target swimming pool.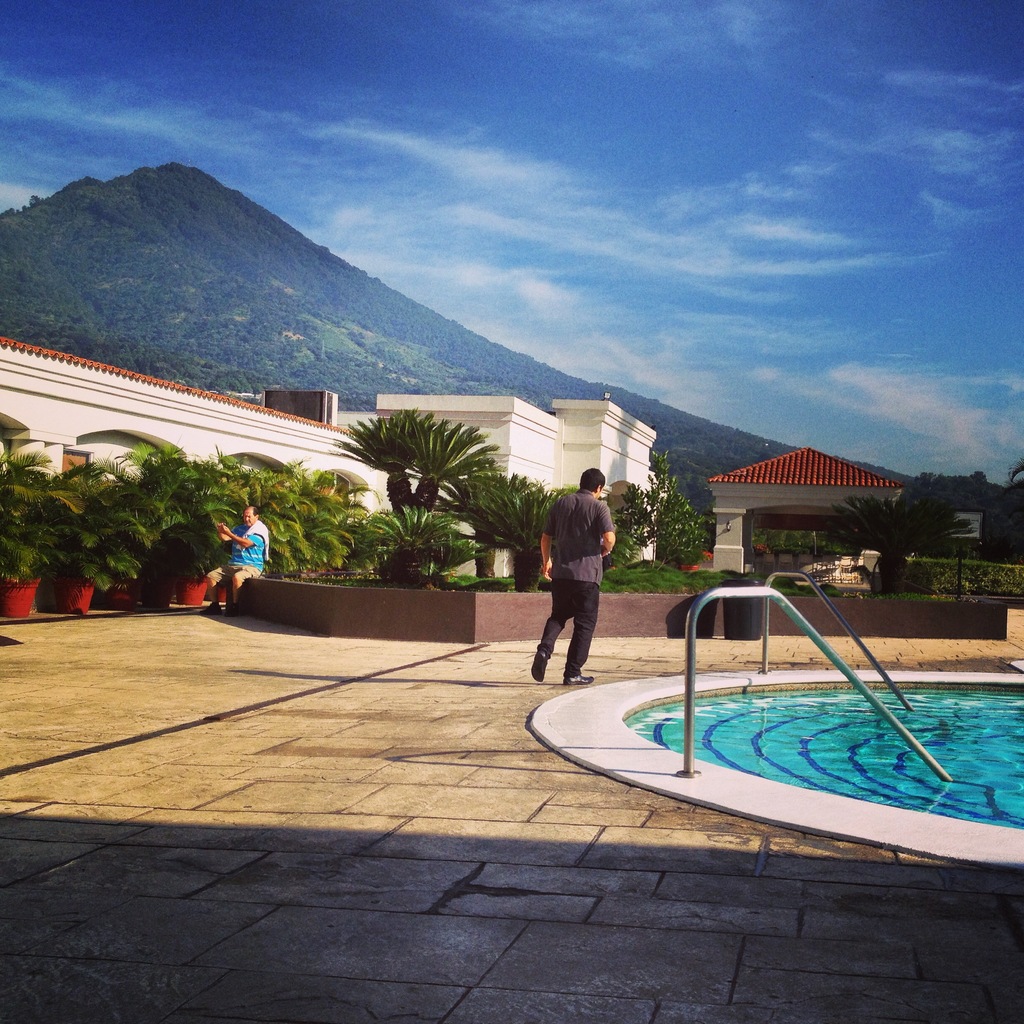
Target region: pyautogui.locateOnScreen(504, 615, 1023, 886).
